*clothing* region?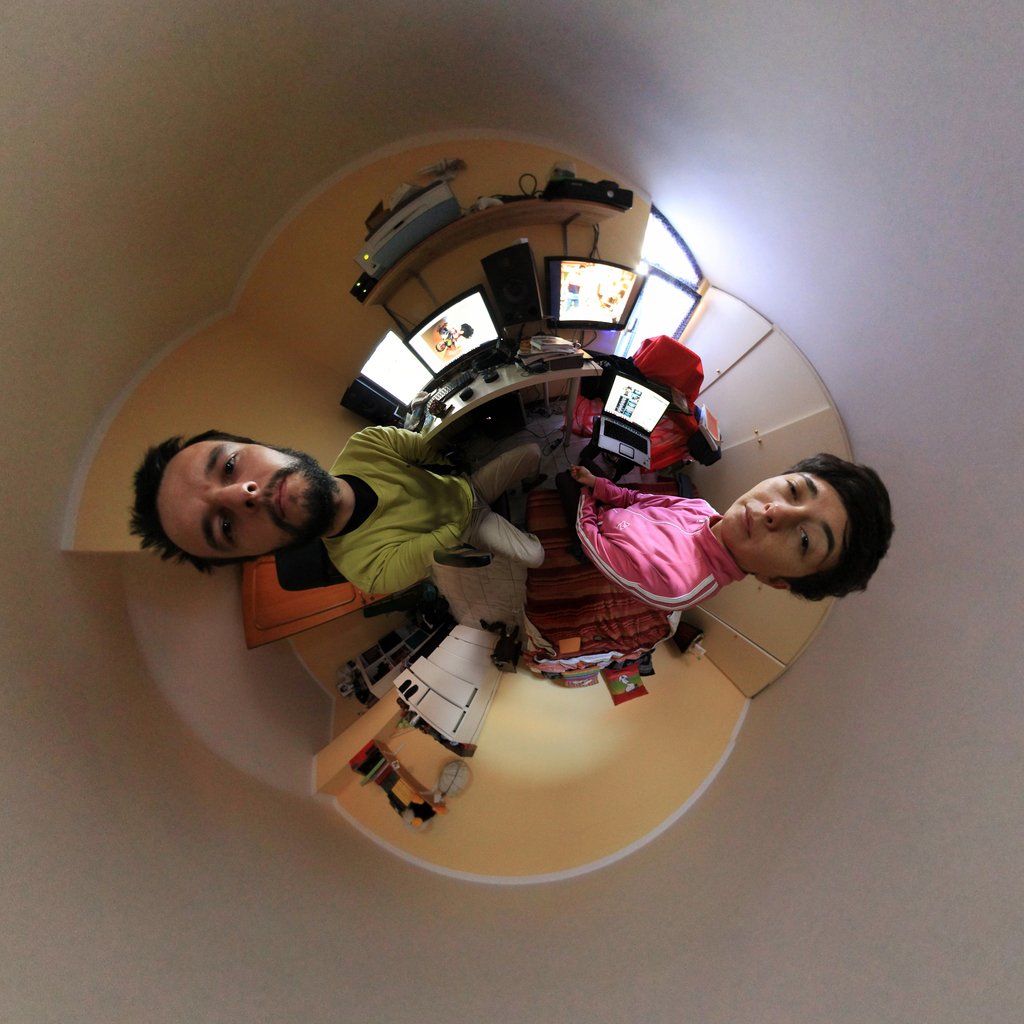
detection(576, 476, 746, 611)
